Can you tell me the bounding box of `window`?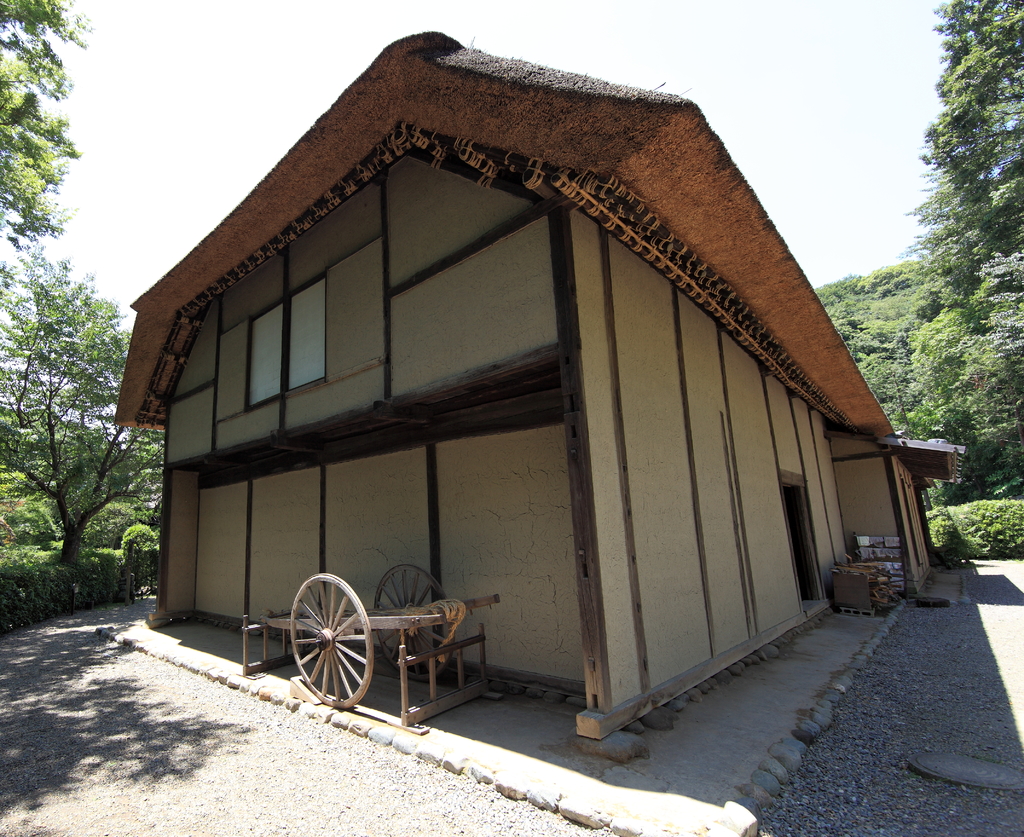
<bbox>243, 275, 324, 412</bbox>.
